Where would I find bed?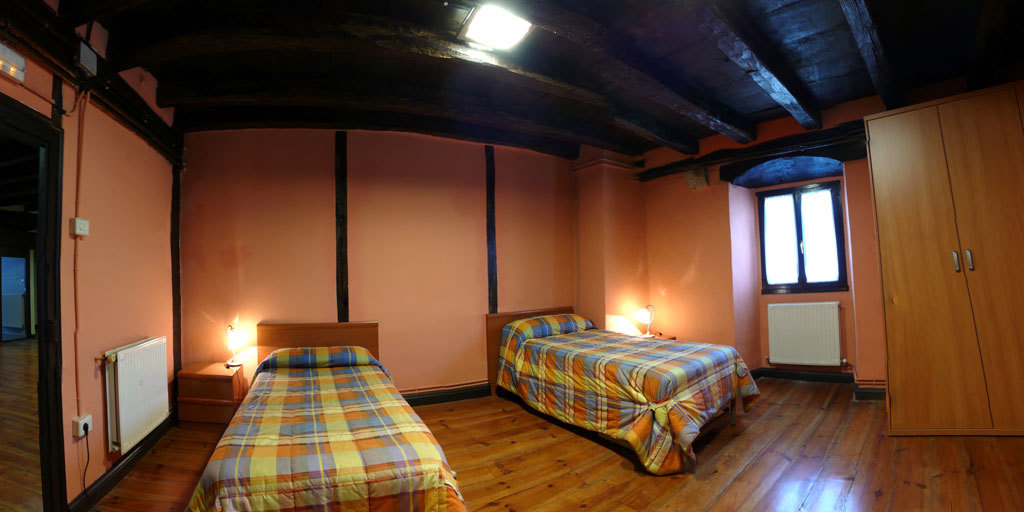
At crop(488, 303, 777, 474).
